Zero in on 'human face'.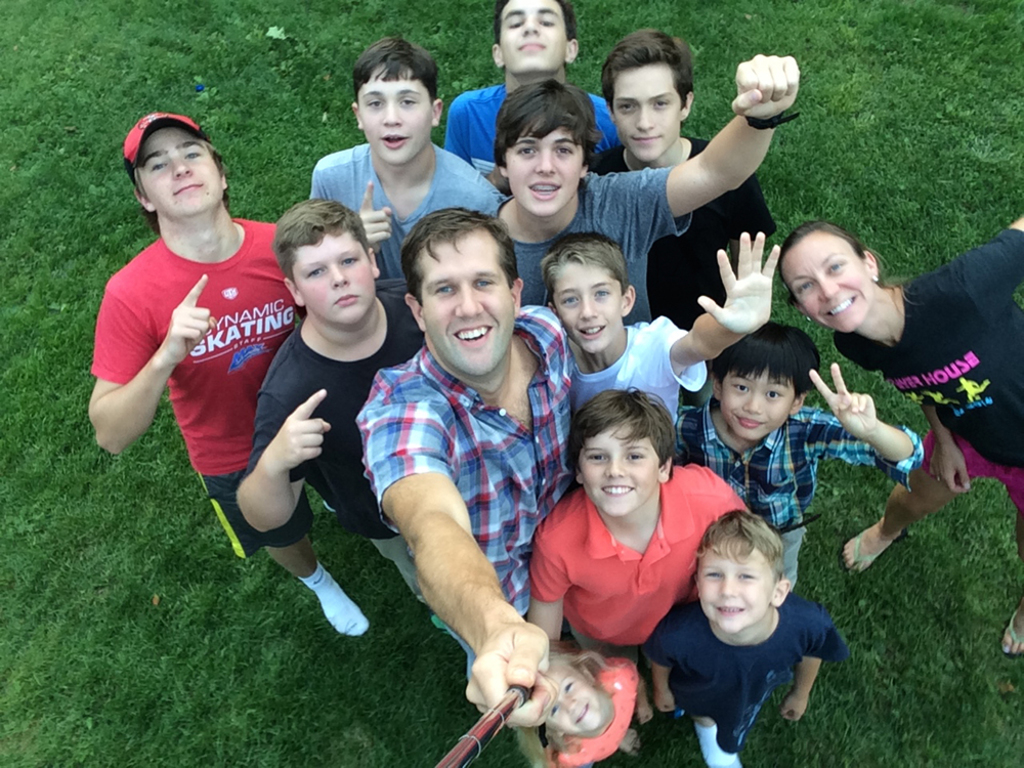
Zeroed in: region(509, 113, 585, 207).
